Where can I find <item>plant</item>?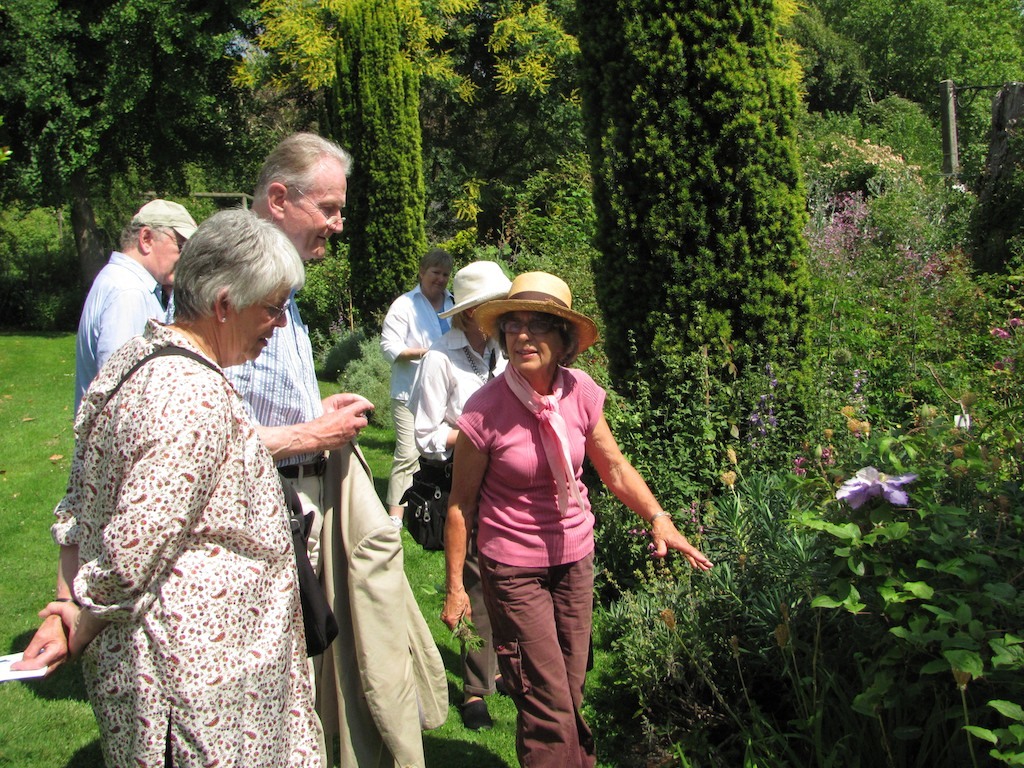
You can find it at BBox(605, 571, 709, 761).
